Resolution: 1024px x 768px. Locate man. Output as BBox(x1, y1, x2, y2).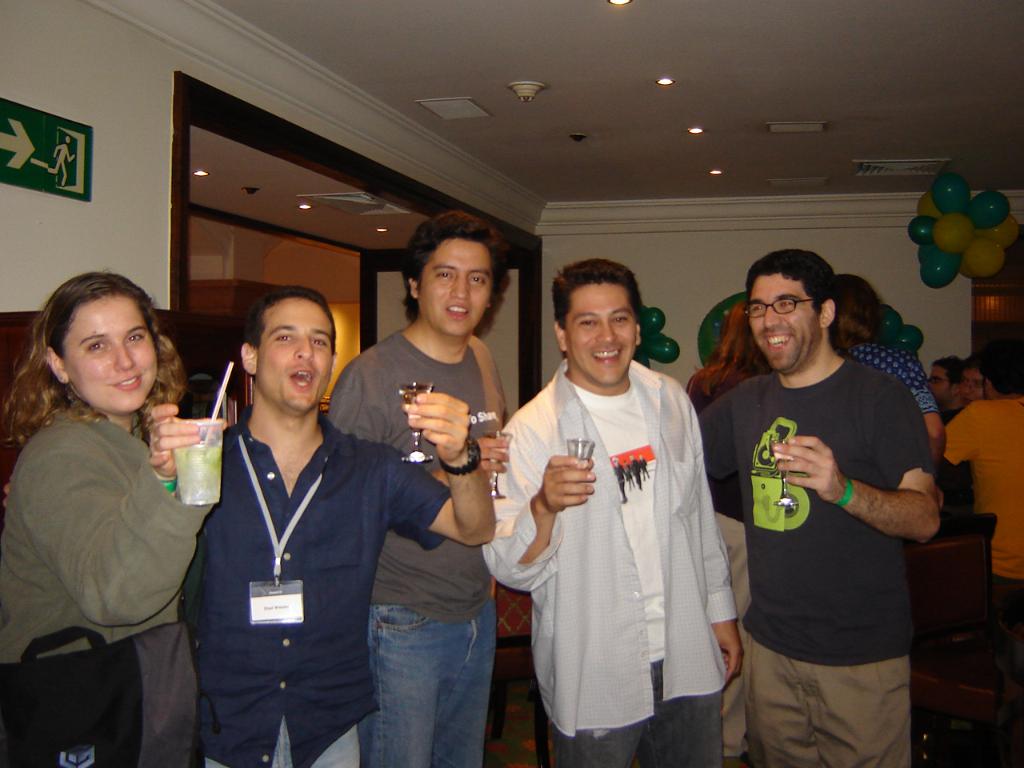
BBox(944, 342, 1023, 582).
